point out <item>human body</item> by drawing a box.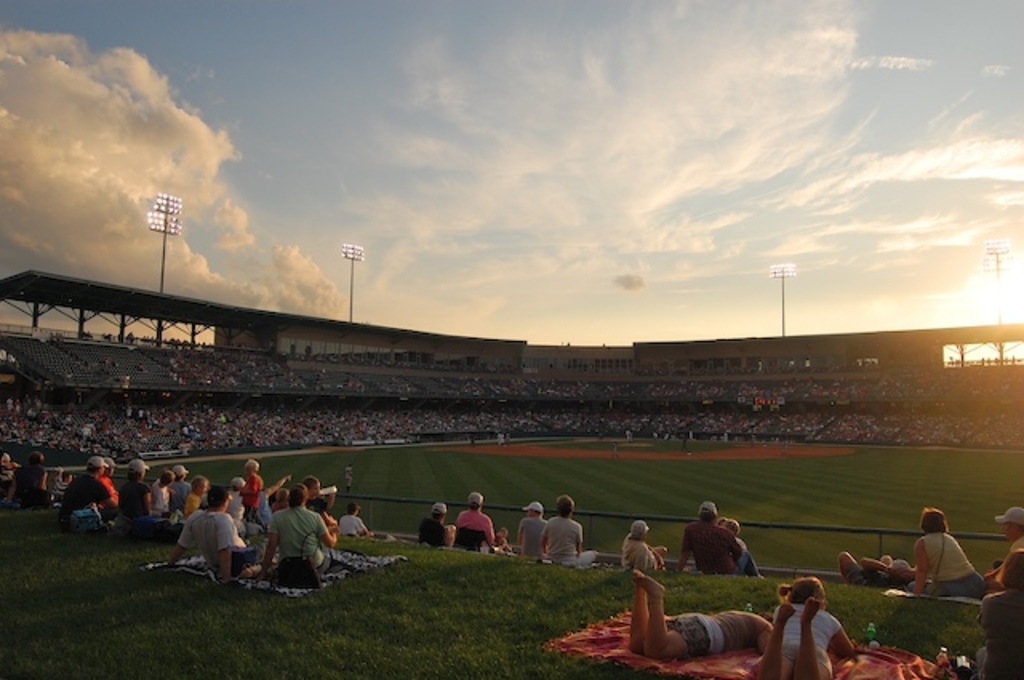
(x1=970, y1=594, x2=1022, y2=678).
